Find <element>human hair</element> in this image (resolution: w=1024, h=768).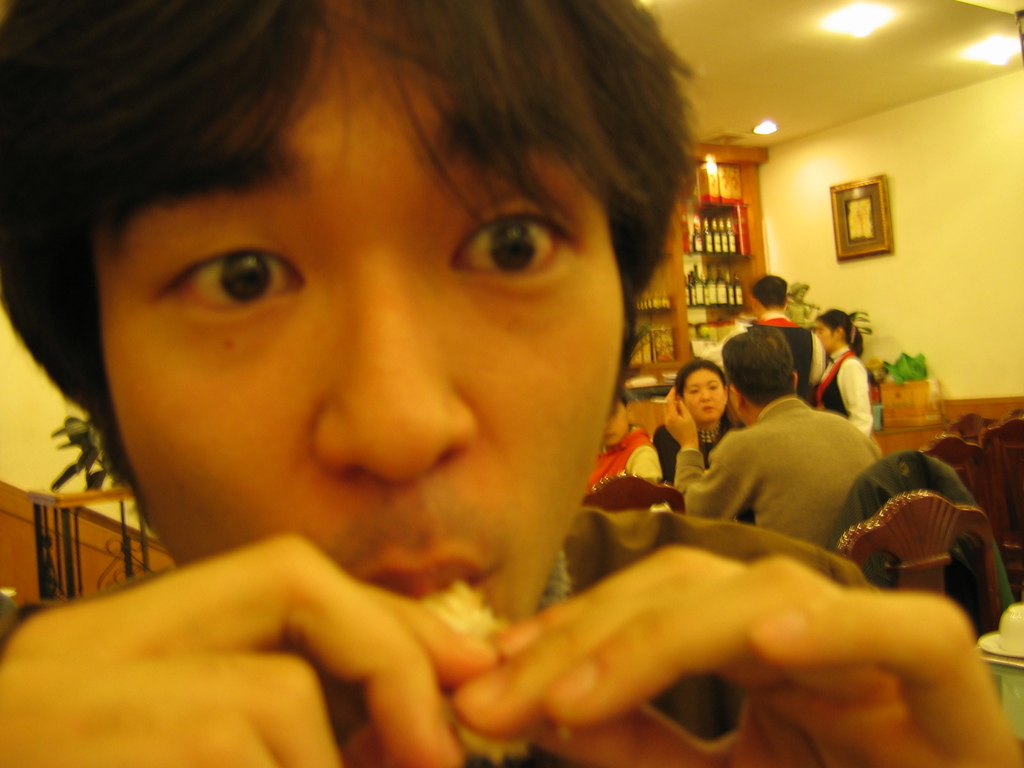
<bbox>816, 308, 862, 357</bbox>.
